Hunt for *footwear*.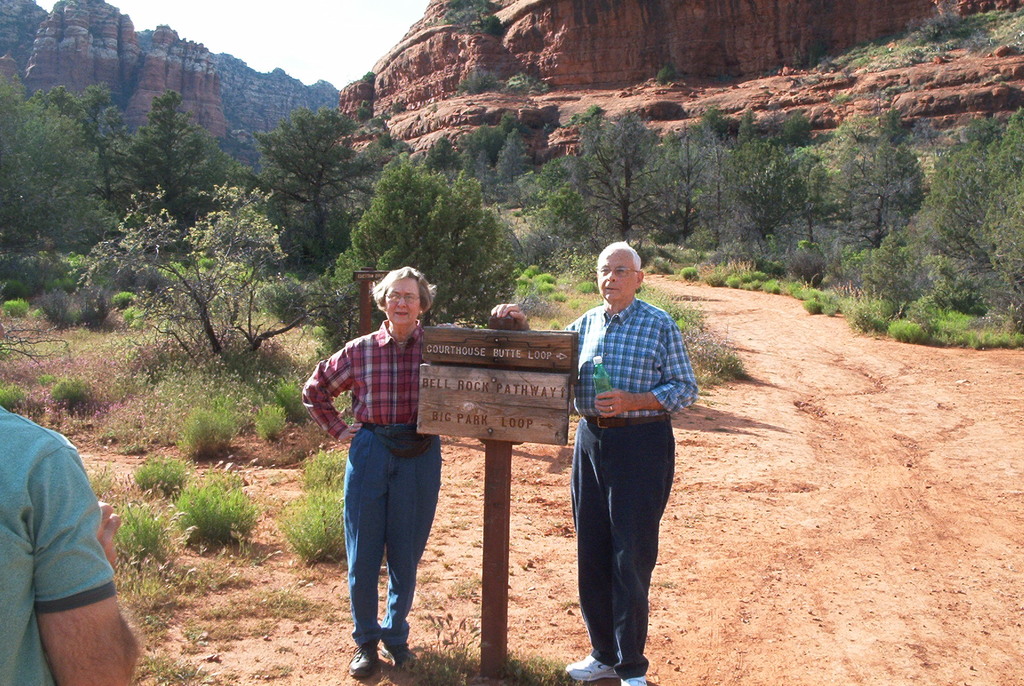
Hunted down at (x1=379, y1=635, x2=421, y2=668).
